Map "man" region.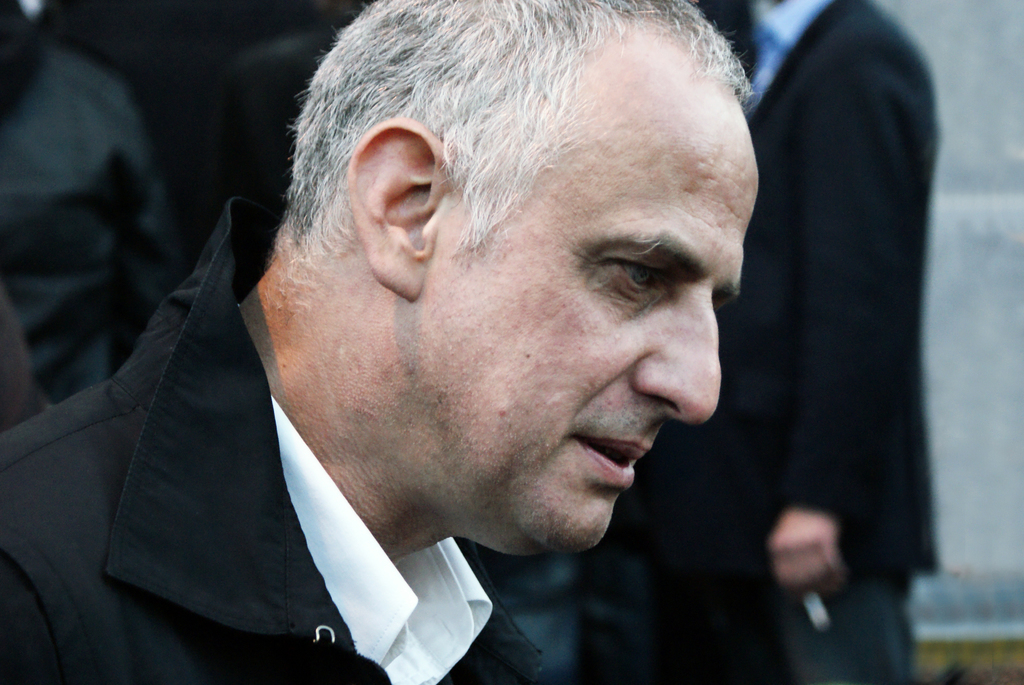
Mapped to {"left": 0, "top": 0, "right": 764, "bottom": 684}.
